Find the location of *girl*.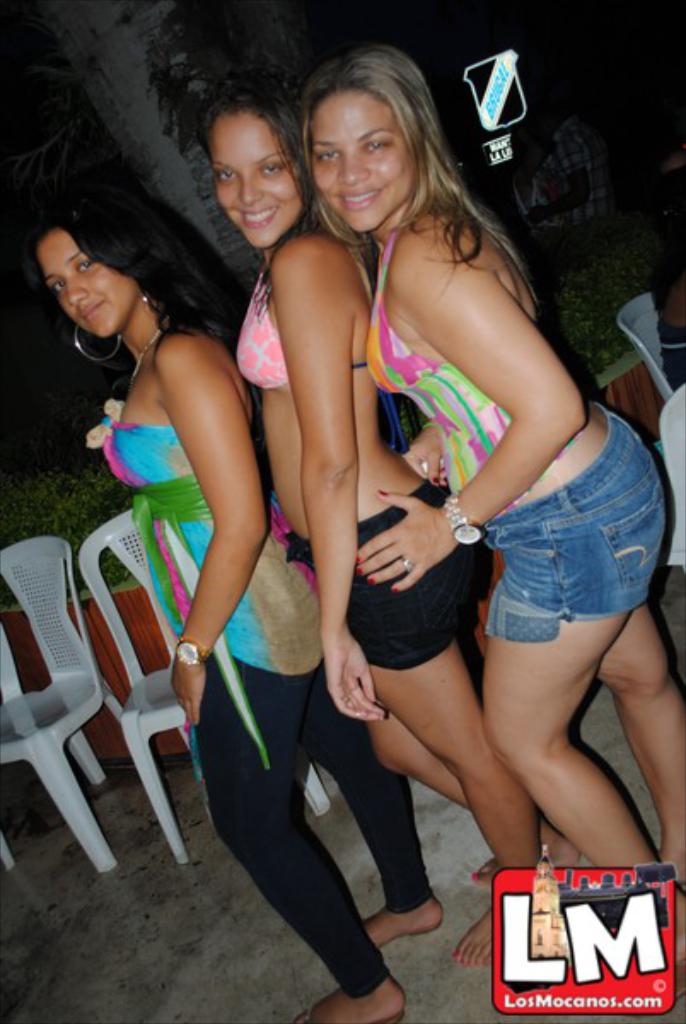
Location: <bbox>302, 56, 684, 976</bbox>.
